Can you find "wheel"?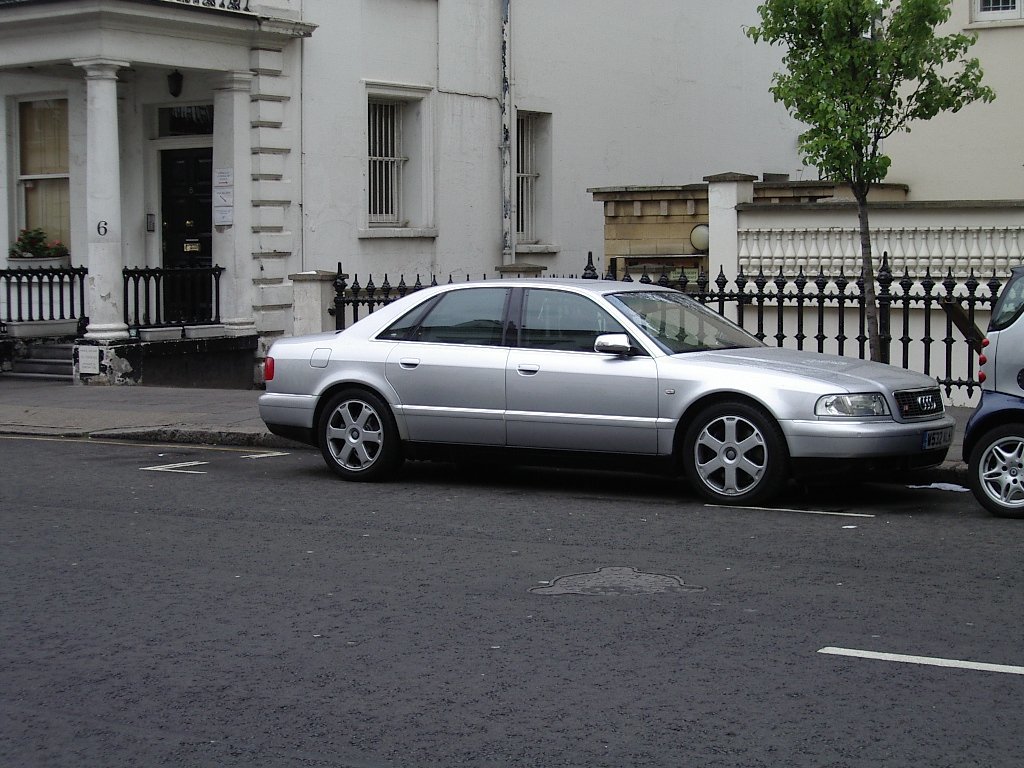
Yes, bounding box: box(305, 392, 397, 474).
